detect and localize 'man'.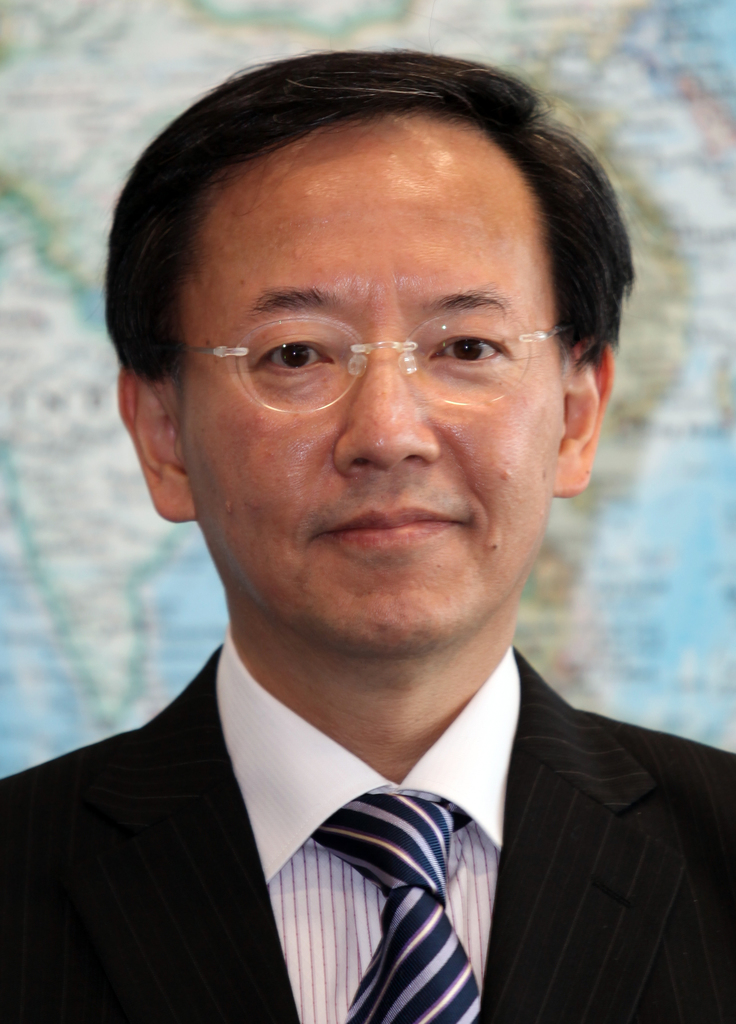
Localized at 0/49/735/1023.
